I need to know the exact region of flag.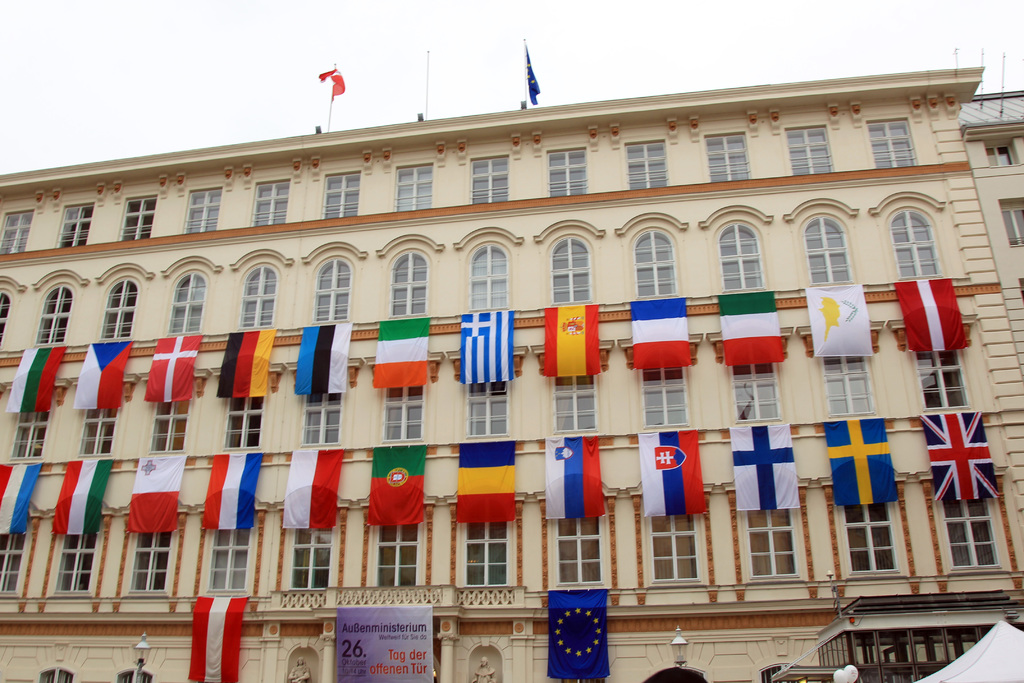
Region: [459,311,514,383].
